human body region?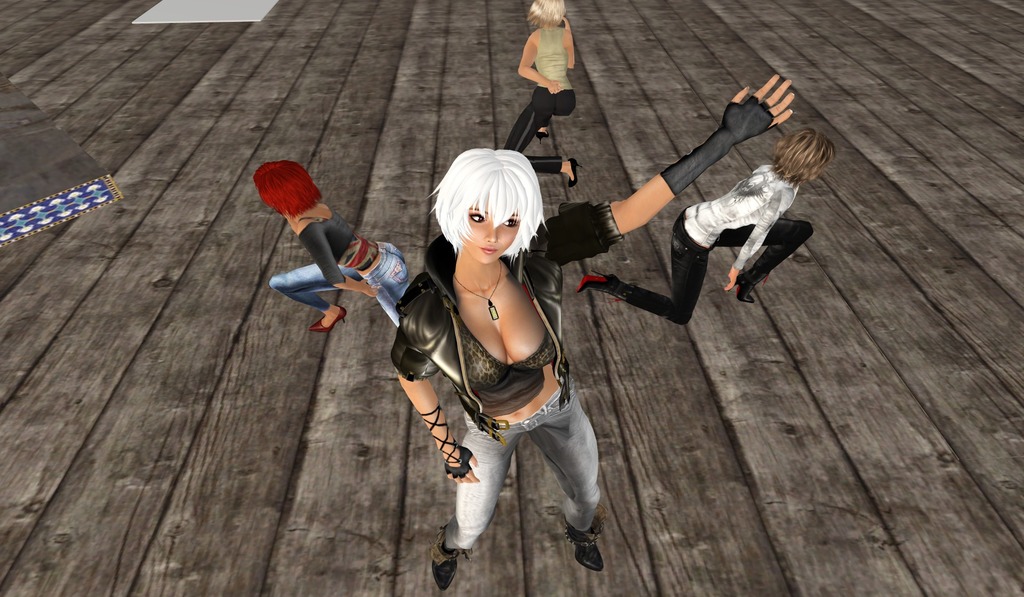
box(261, 197, 412, 331)
